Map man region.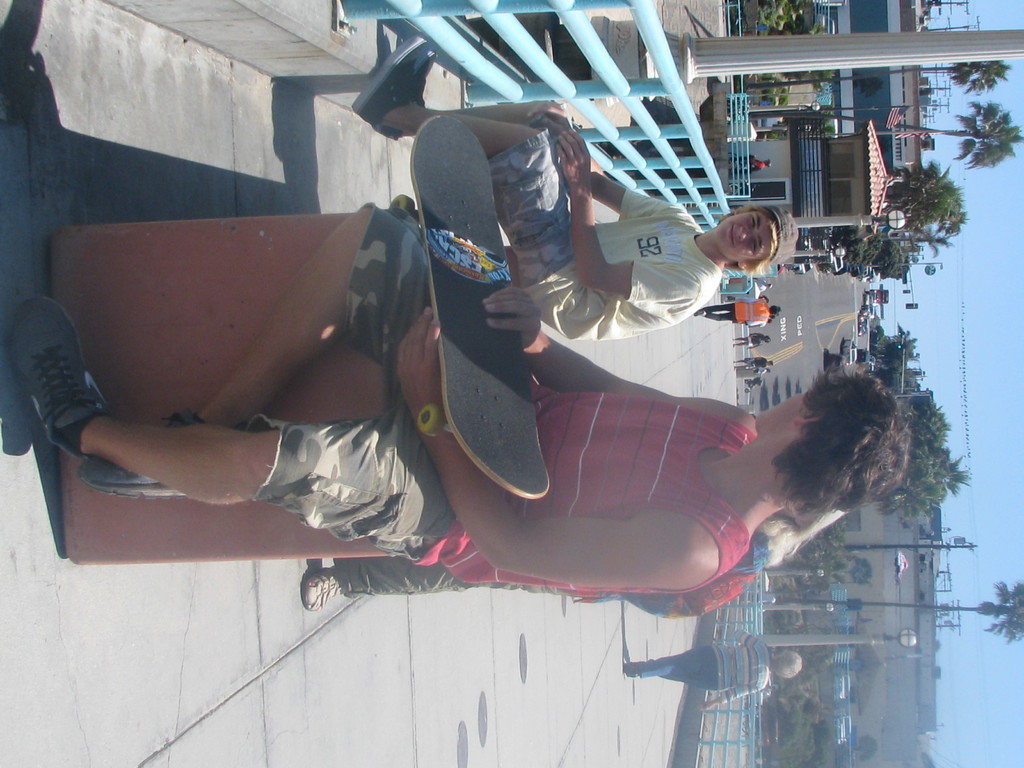
Mapped to 734,356,775,372.
